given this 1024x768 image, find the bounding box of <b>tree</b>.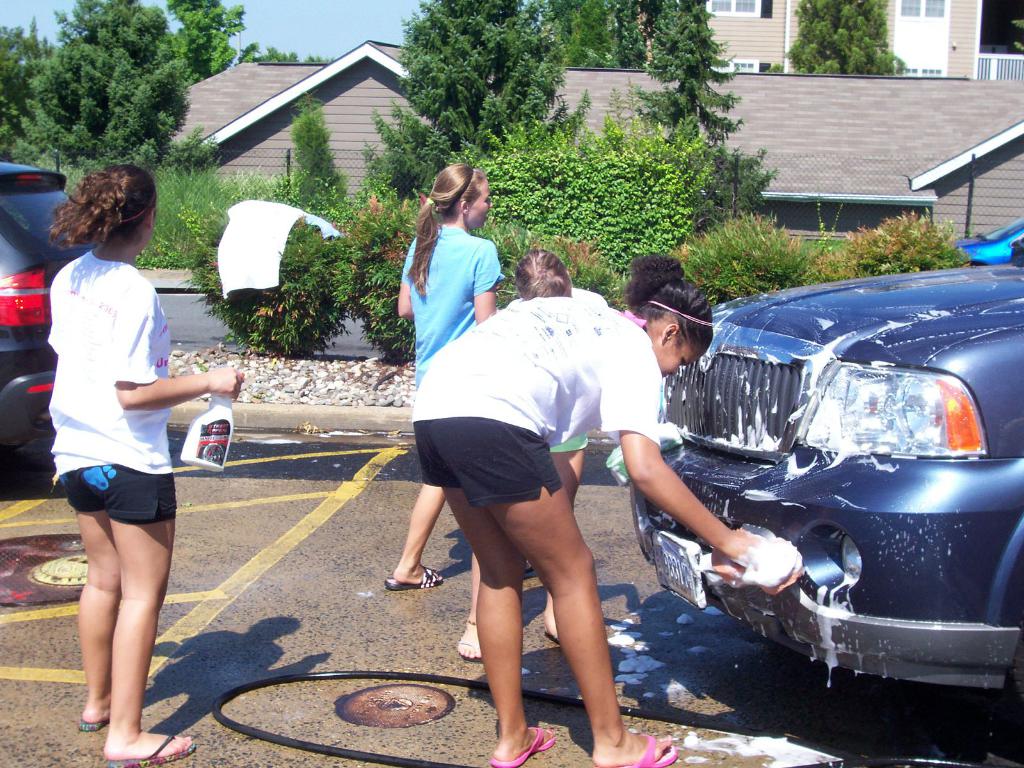
left=630, top=0, right=742, bottom=213.
